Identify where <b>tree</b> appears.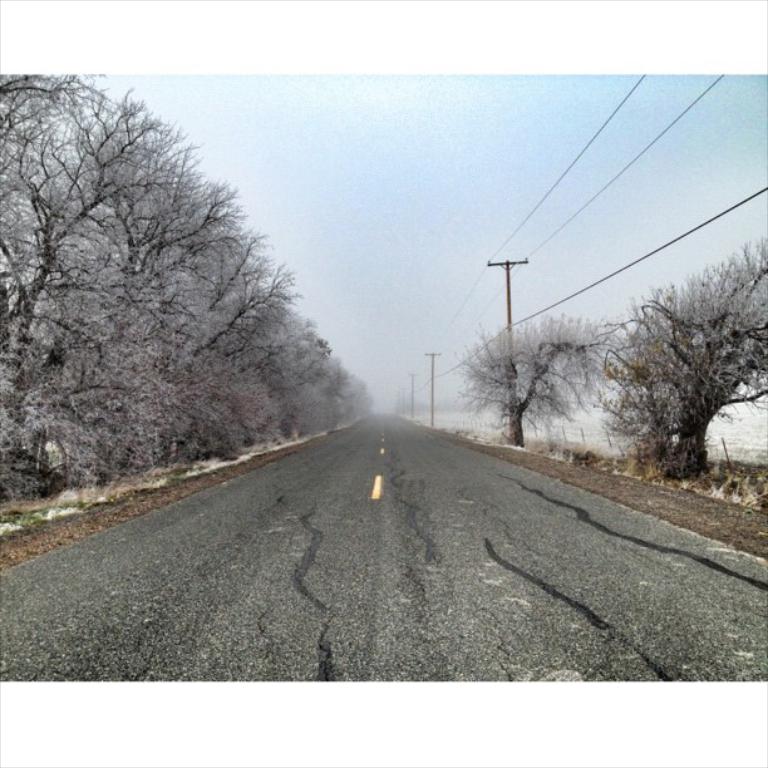
Appears at 312, 333, 375, 427.
